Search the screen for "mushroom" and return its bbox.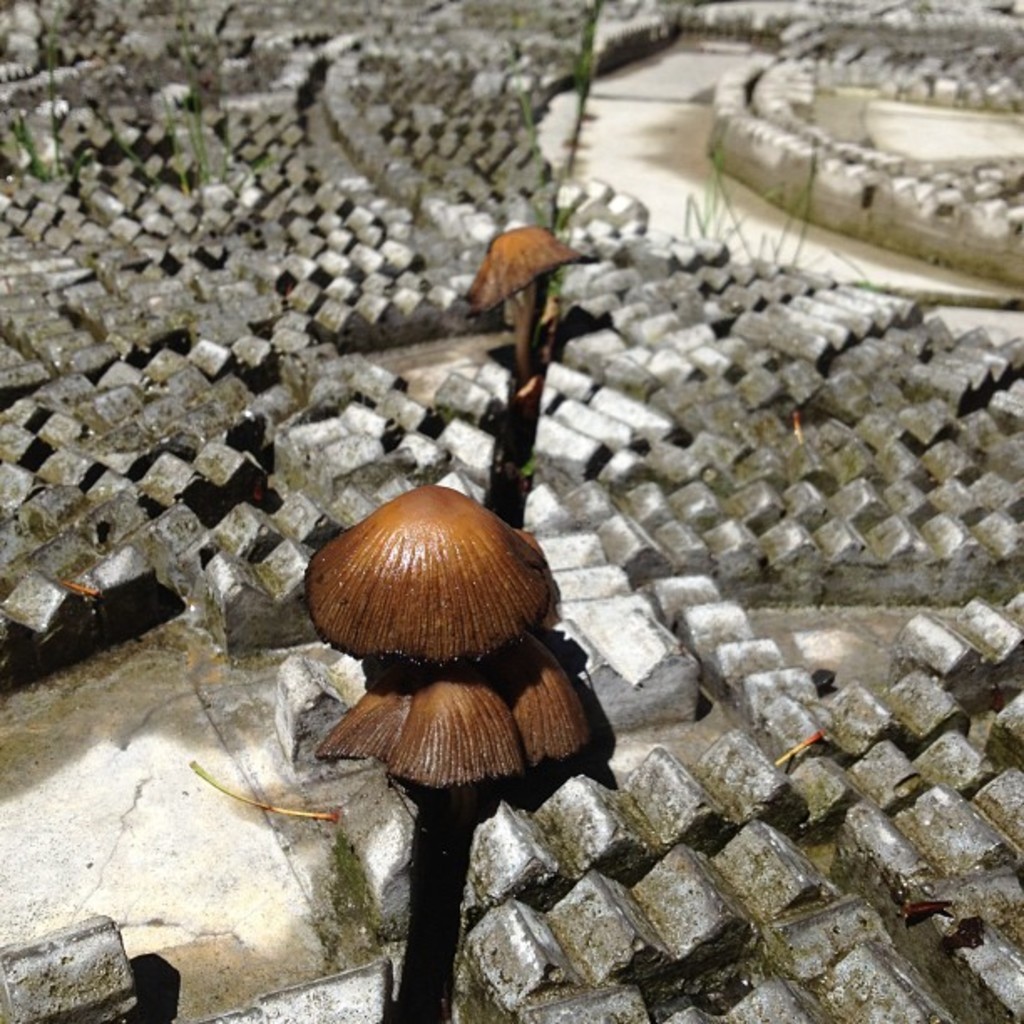
Found: rect(463, 221, 592, 395).
